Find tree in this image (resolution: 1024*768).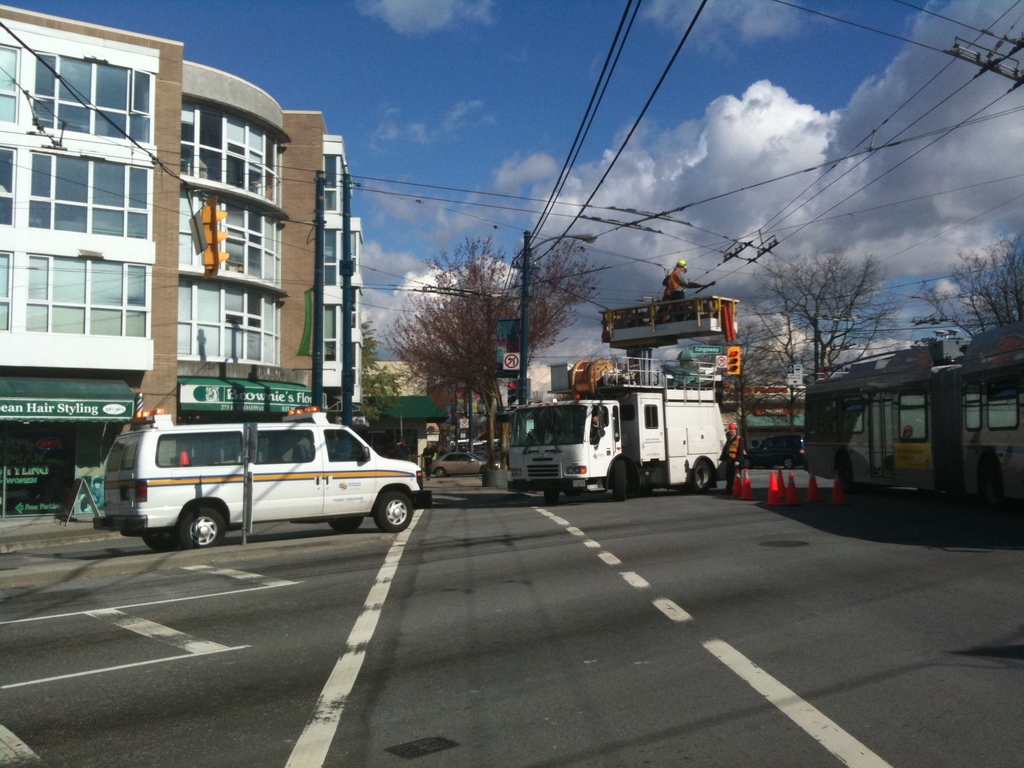
<bbox>911, 226, 1023, 353</bbox>.
